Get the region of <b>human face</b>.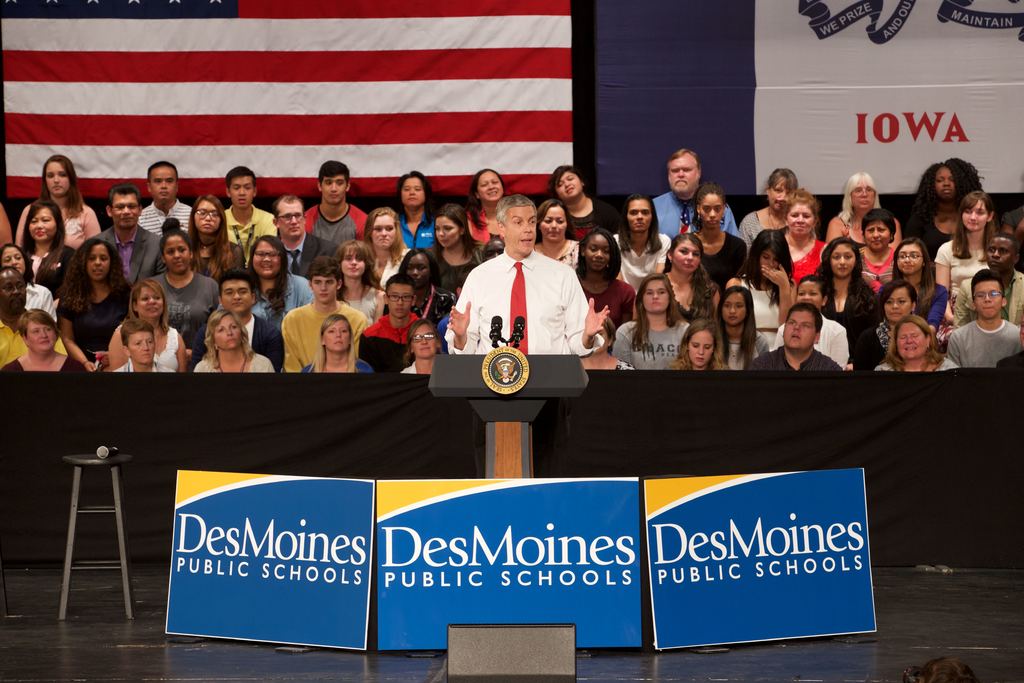
locate(695, 188, 724, 228).
